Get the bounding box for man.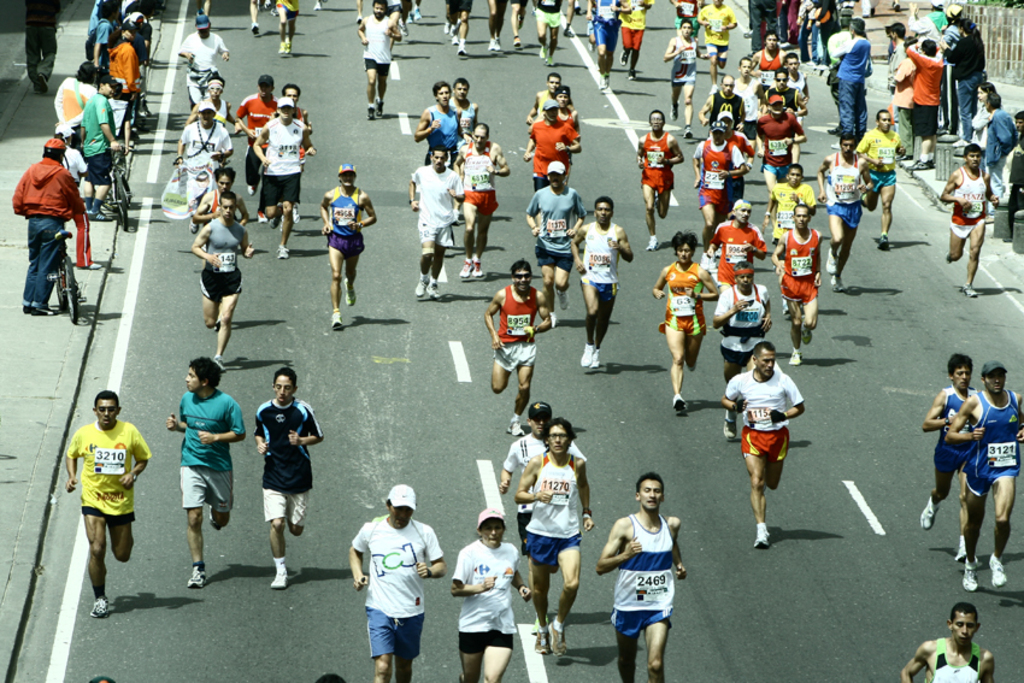
x1=943 y1=145 x2=997 y2=298.
